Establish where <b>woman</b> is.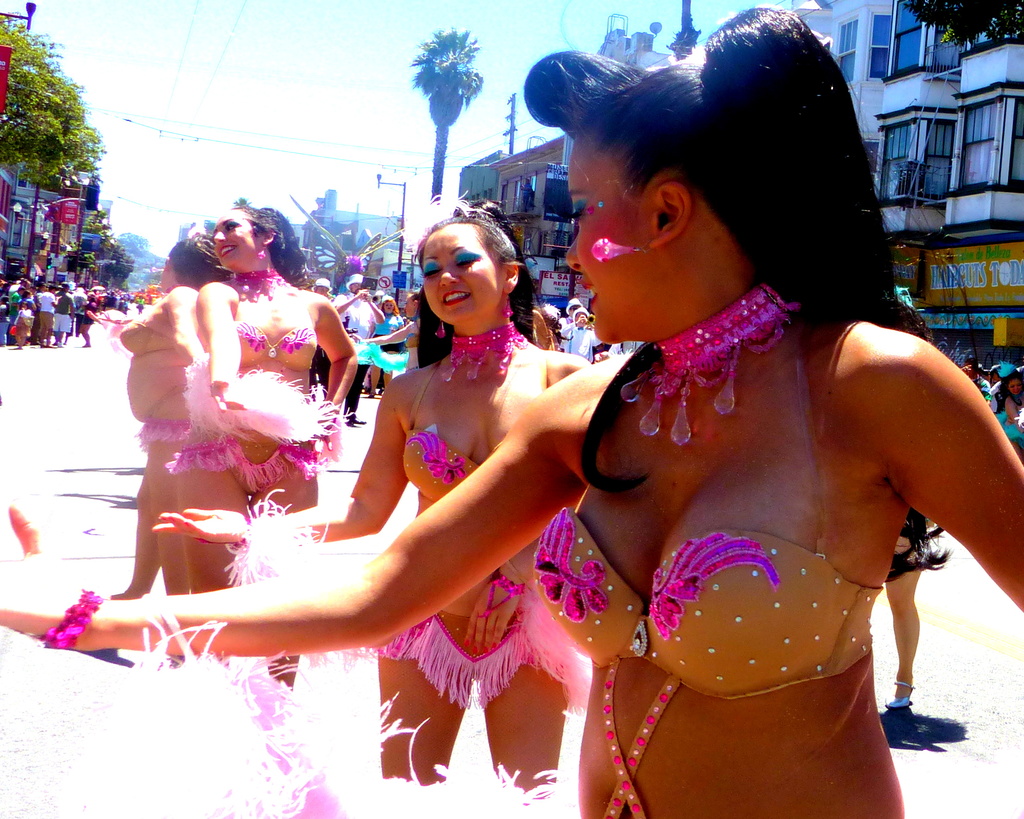
Established at (352, 289, 424, 370).
